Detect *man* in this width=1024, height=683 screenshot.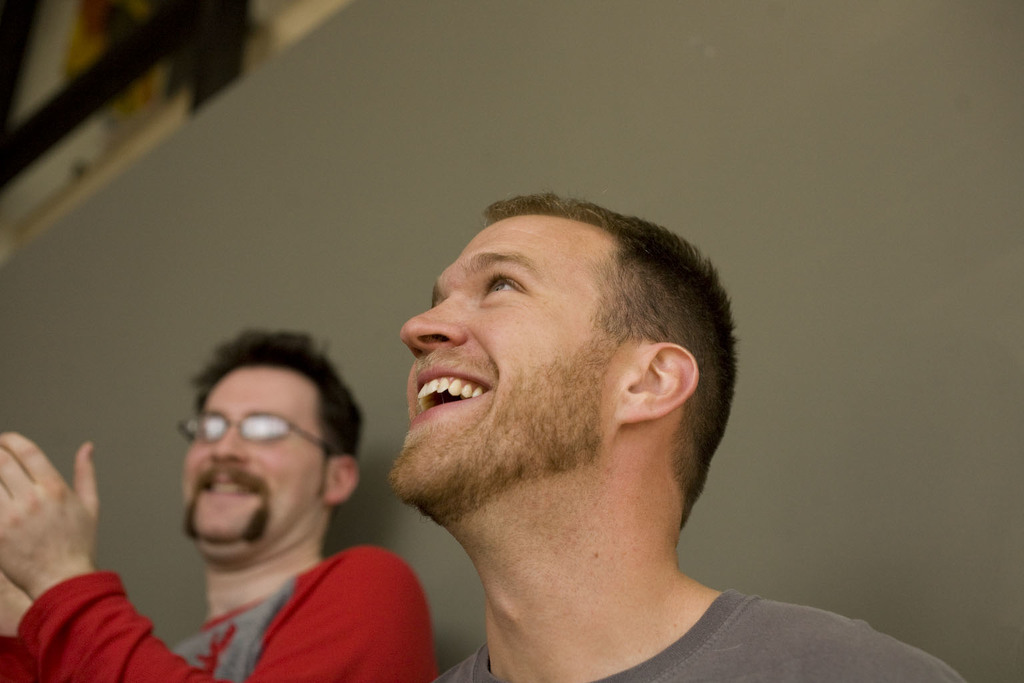
Detection: (388, 192, 963, 682).
